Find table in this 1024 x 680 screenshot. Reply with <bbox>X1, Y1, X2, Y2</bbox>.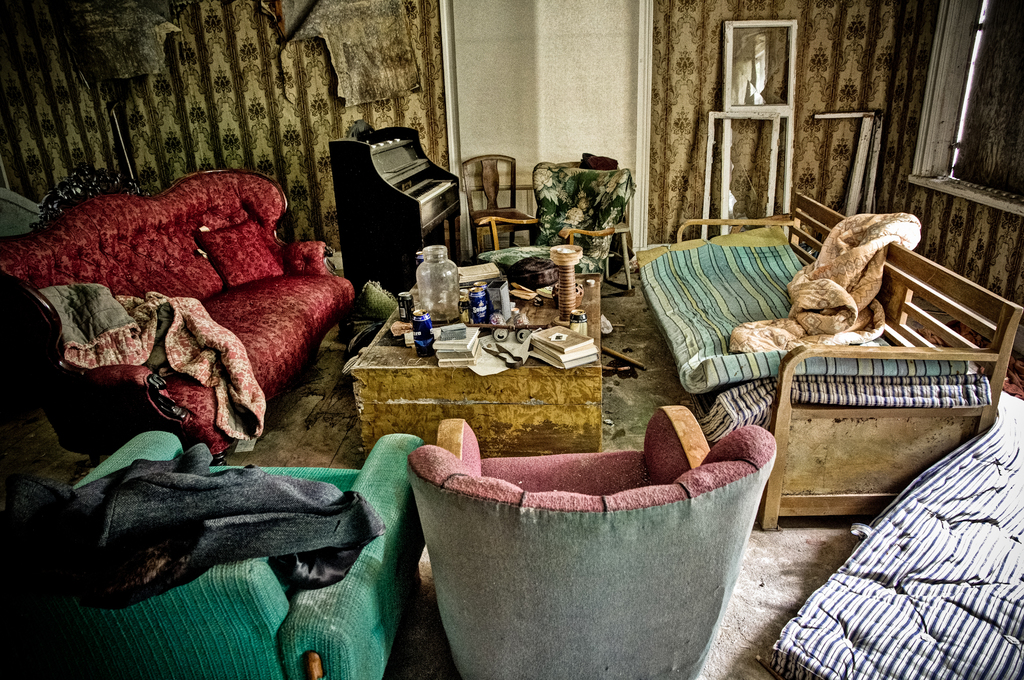
<bbox>344, 271, 601, 461</bbox>.
